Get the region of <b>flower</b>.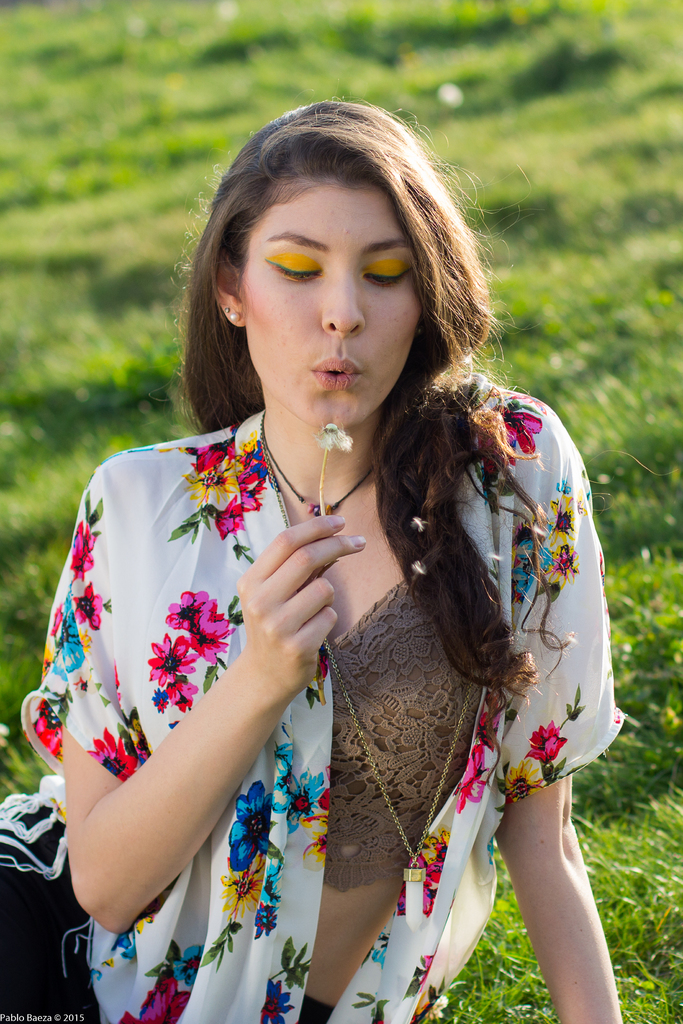
(71,518,99,580).
